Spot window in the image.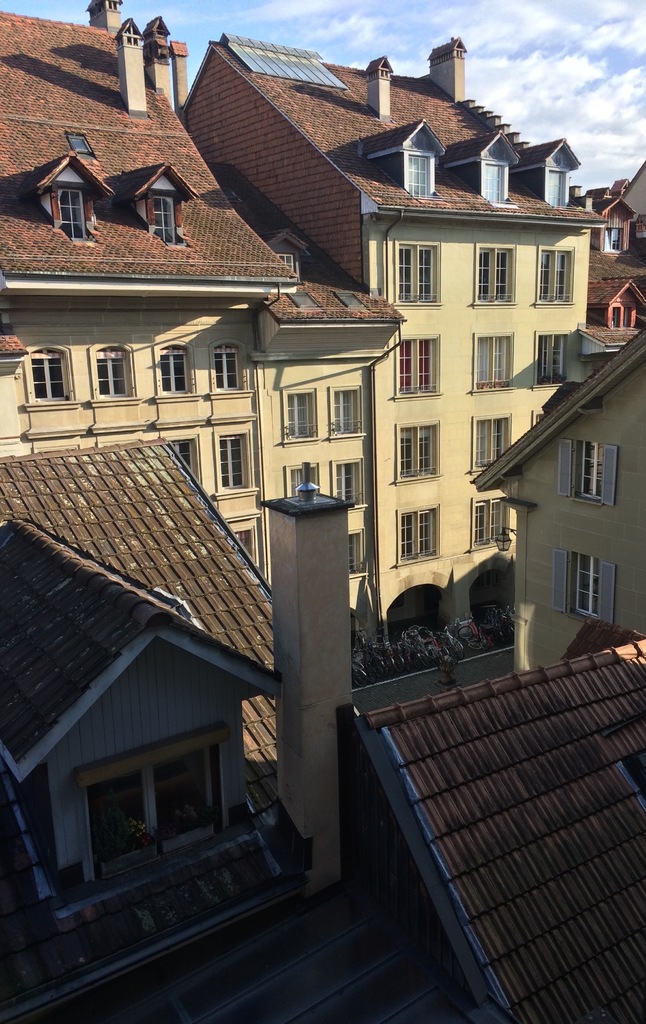
window found at detection(555, 442, 620, 509).
